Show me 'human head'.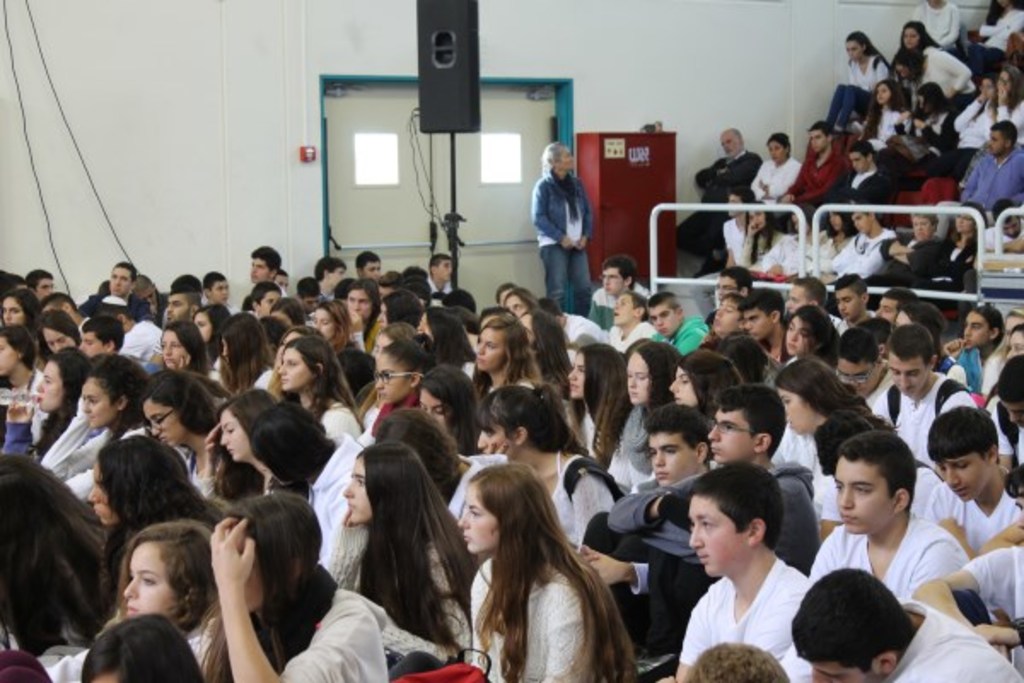
'human head' is here: (left=782, top=307, right=833, bottom=360).
